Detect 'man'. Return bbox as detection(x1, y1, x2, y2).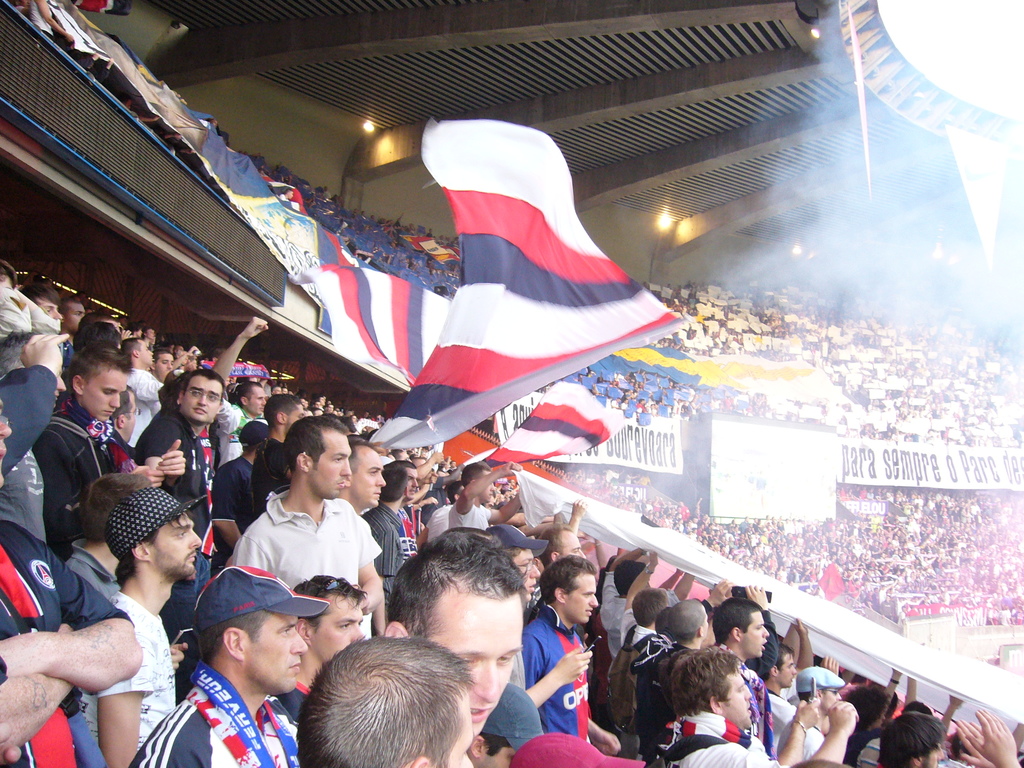
detection(819, 653, 841, 737).
